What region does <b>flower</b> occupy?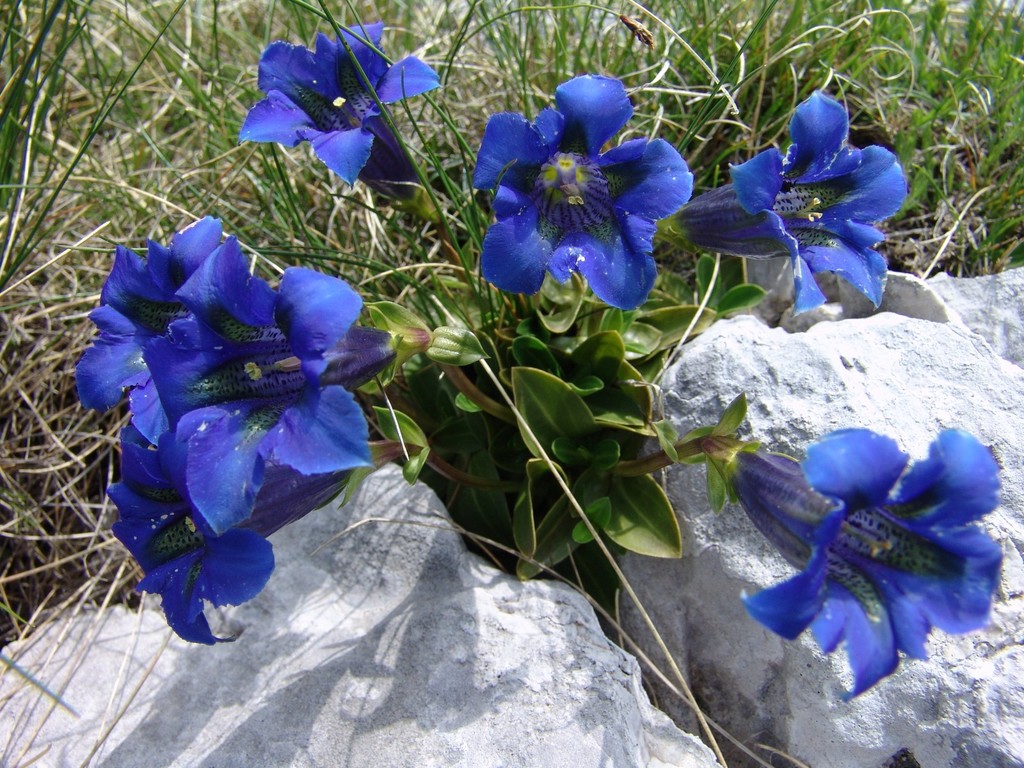
bbox=(108, 431, 294, 646).
